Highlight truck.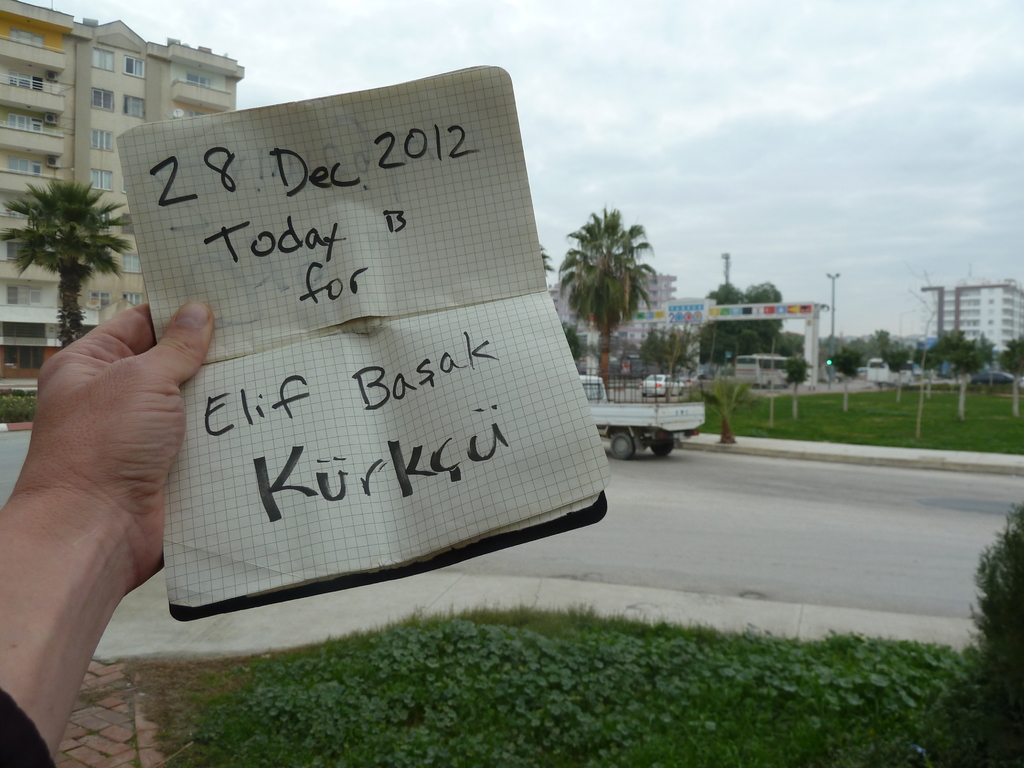
Highlighted region: left=861, top=353, right=913, bottom=392.
